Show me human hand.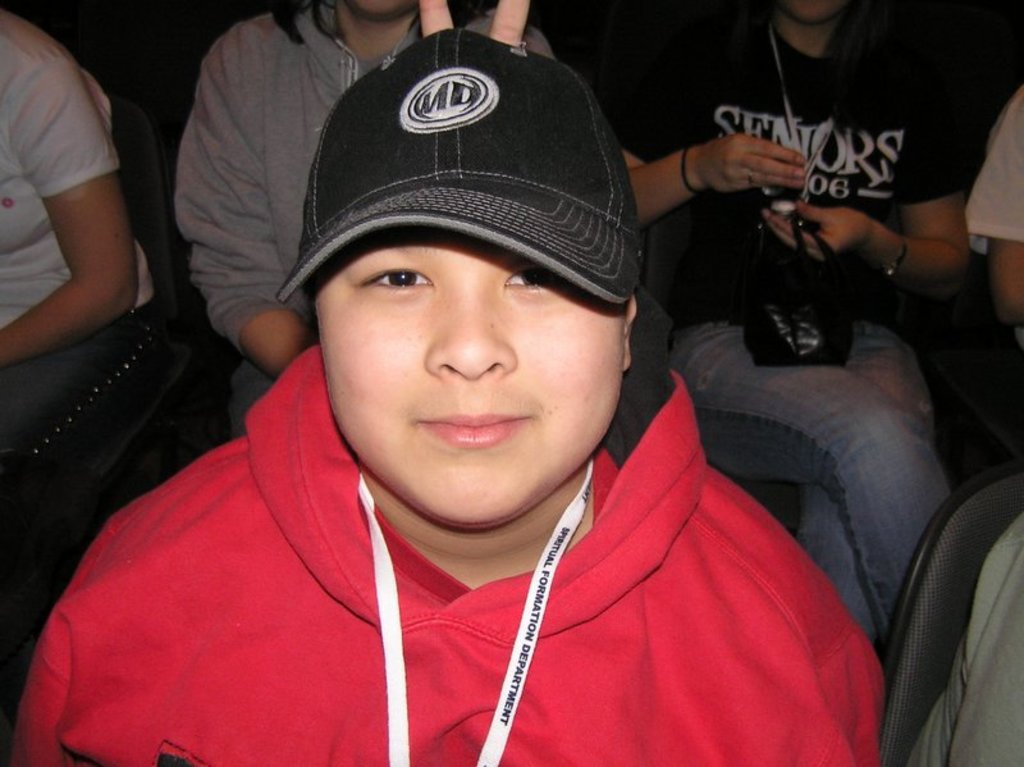
human hand is here: box=[762, 201, 874, 266].
